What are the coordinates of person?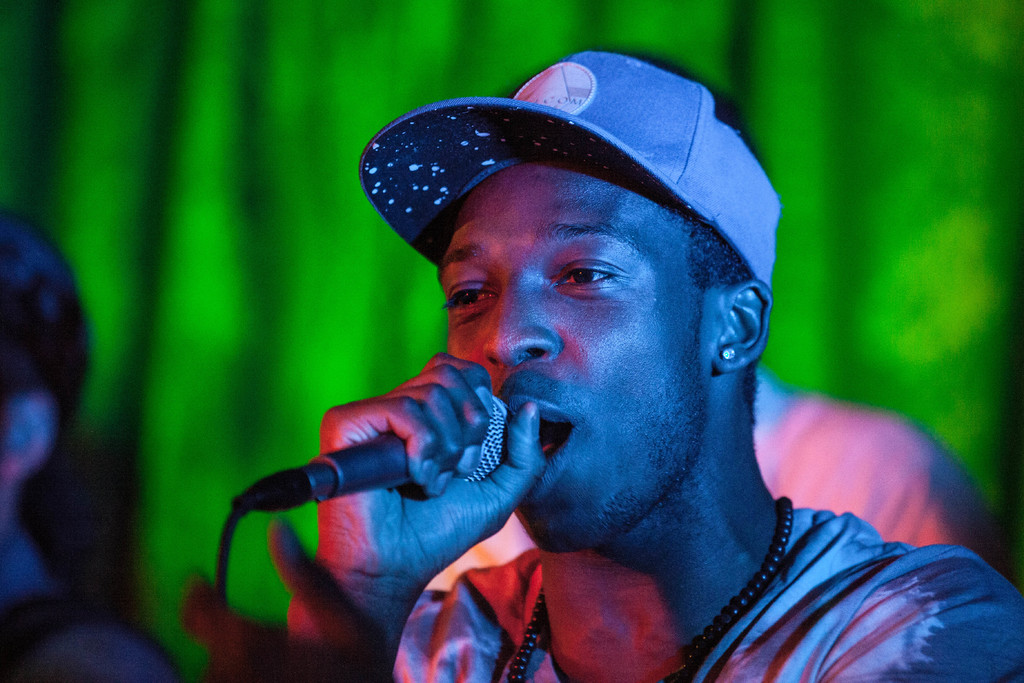
[left=422, top=55, right=1014, bottom=592].
